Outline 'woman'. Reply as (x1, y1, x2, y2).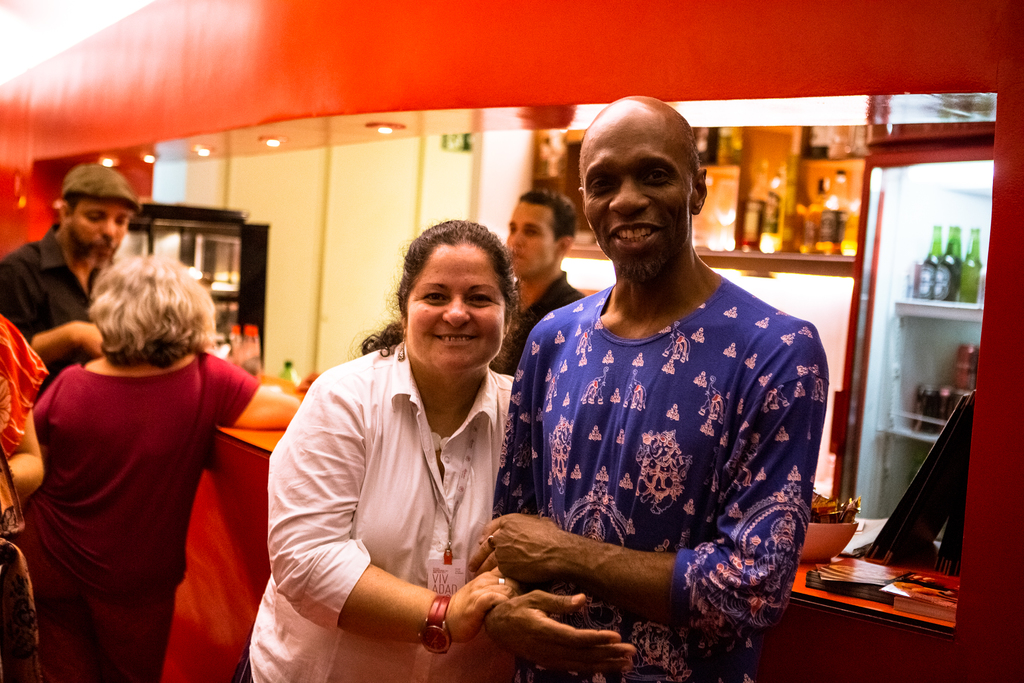
(4, 252, 339, 682).
